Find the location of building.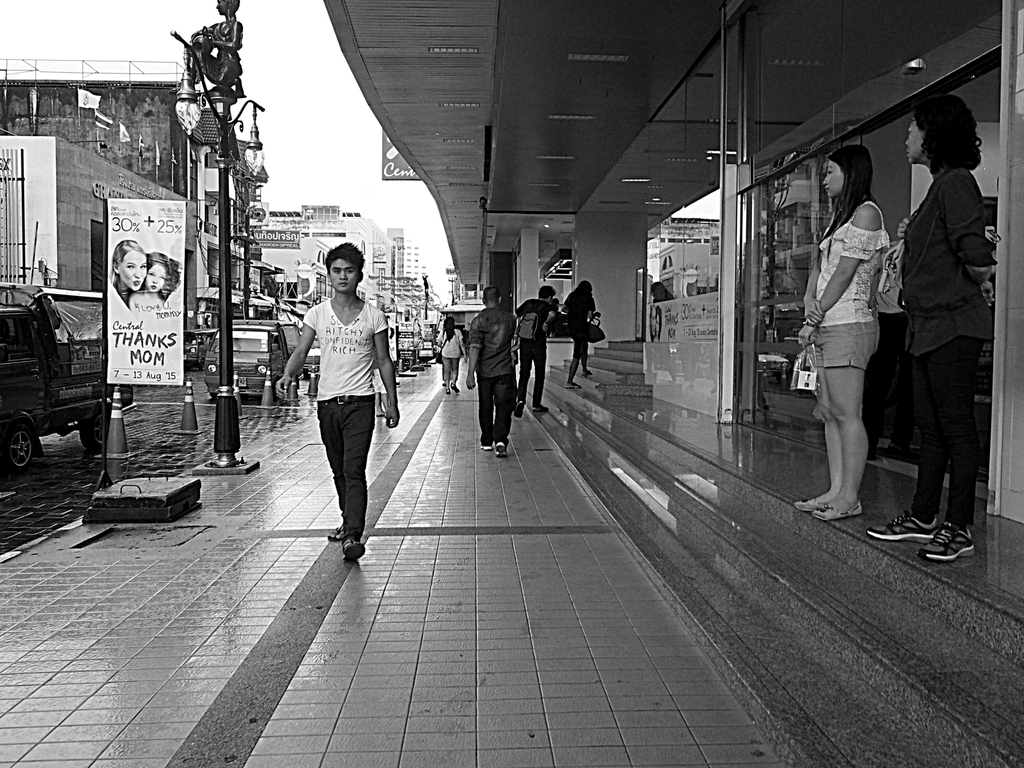
Location: pyautogui.locateOnScreen(0, 58, 296, 415).
